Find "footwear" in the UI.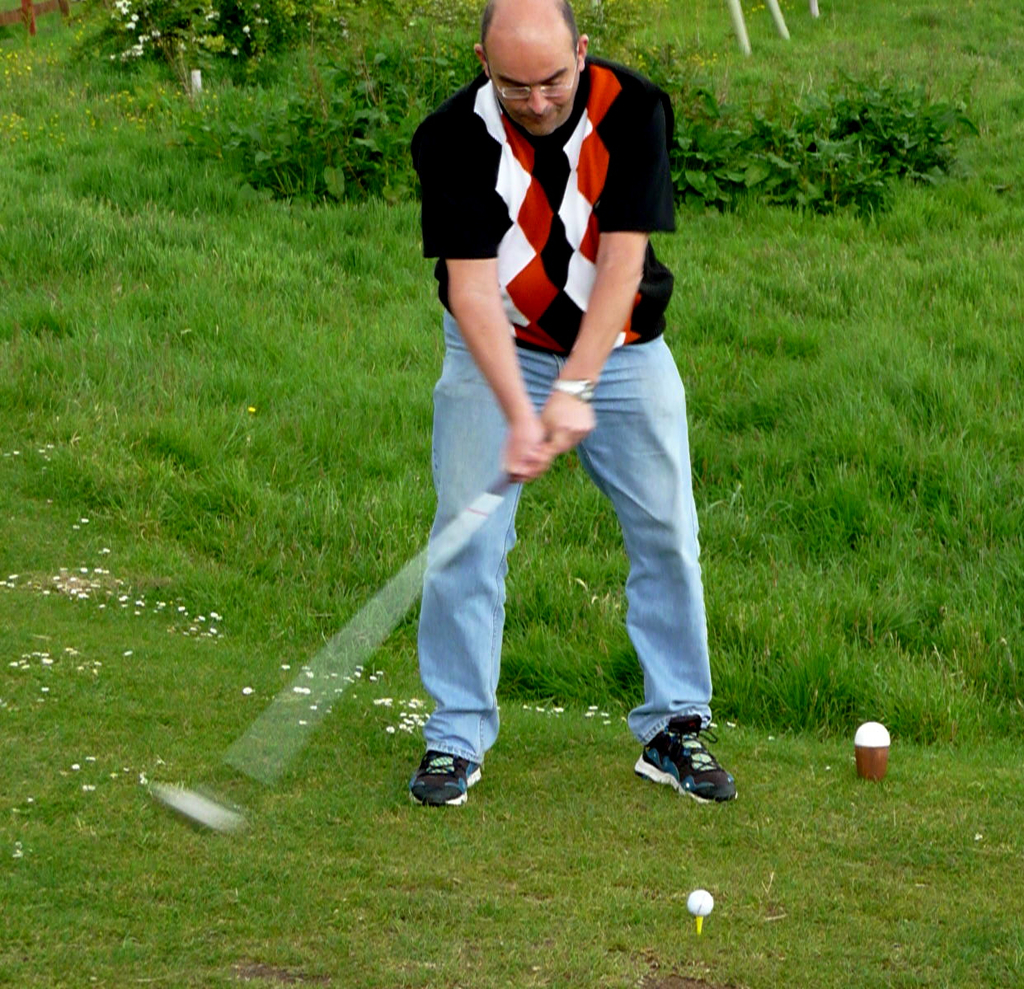
UI element at rect(406, 739, 482, 809).
